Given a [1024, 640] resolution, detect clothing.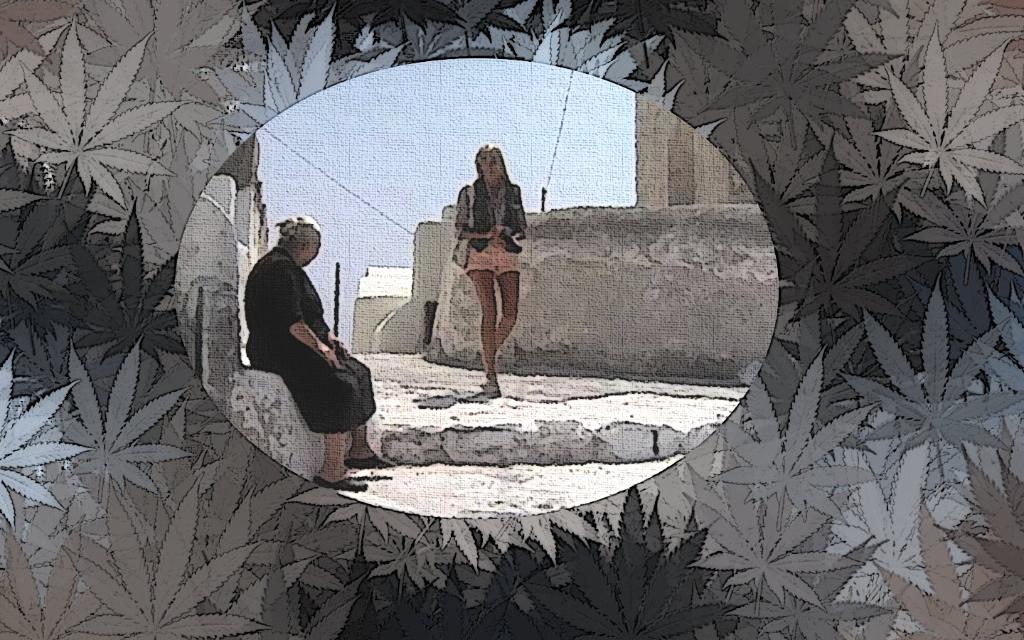
bbox=[242, 232, 378, 433].
